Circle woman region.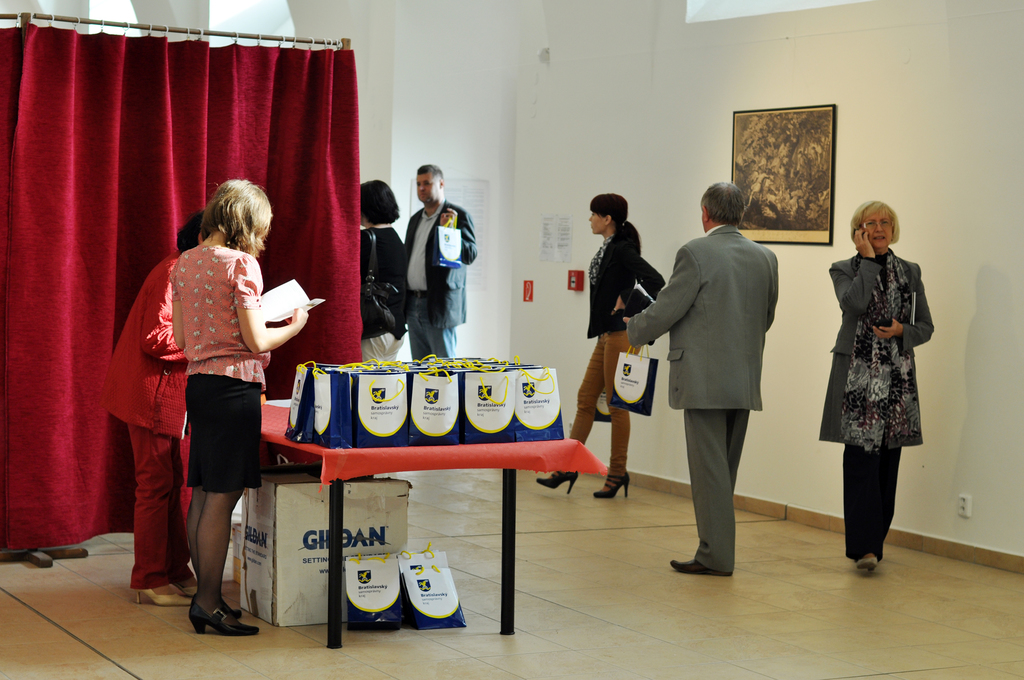
Region: box(538, 191, 656, 503).
